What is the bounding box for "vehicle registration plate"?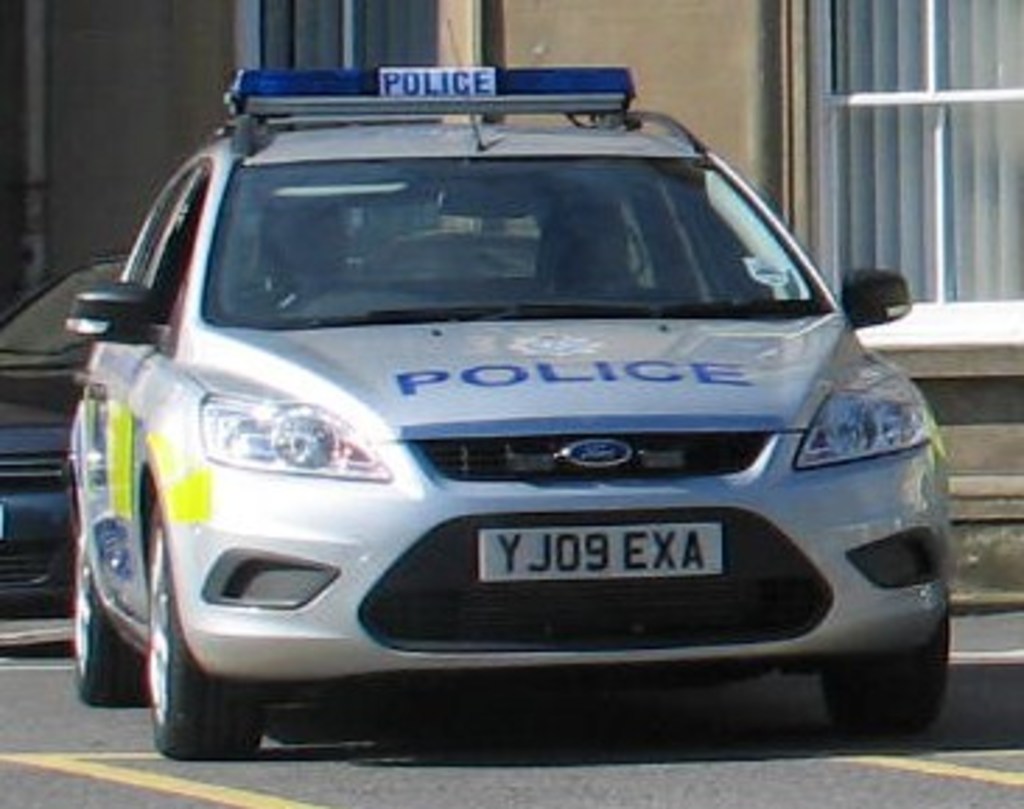
locate(478, 523, 722, 582).
